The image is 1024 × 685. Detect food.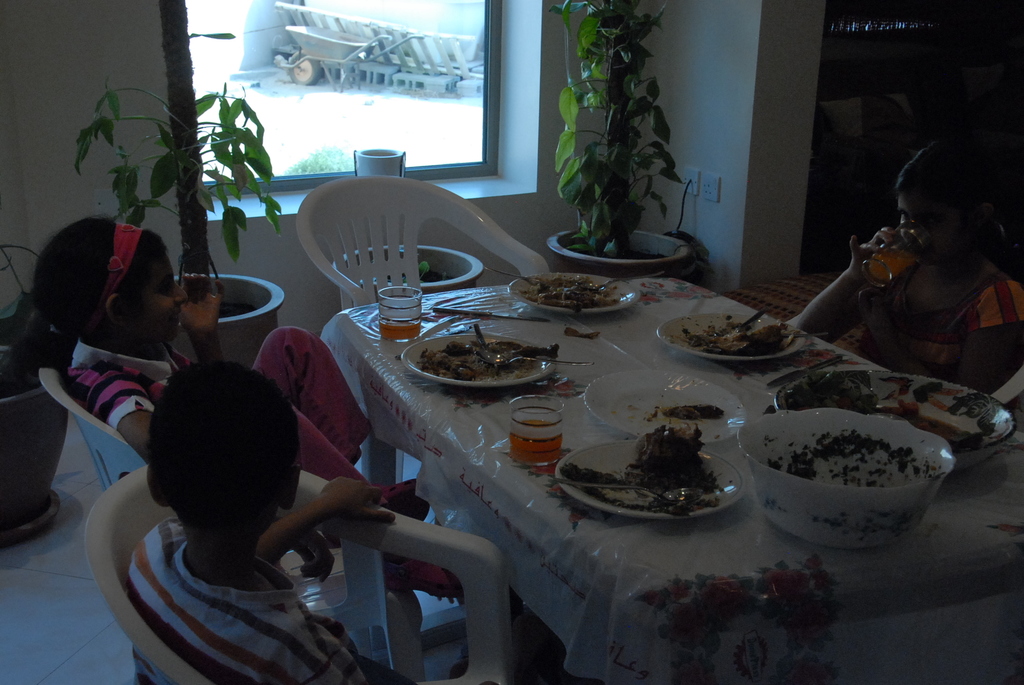
Detection: [775, 369, 979, 449].
